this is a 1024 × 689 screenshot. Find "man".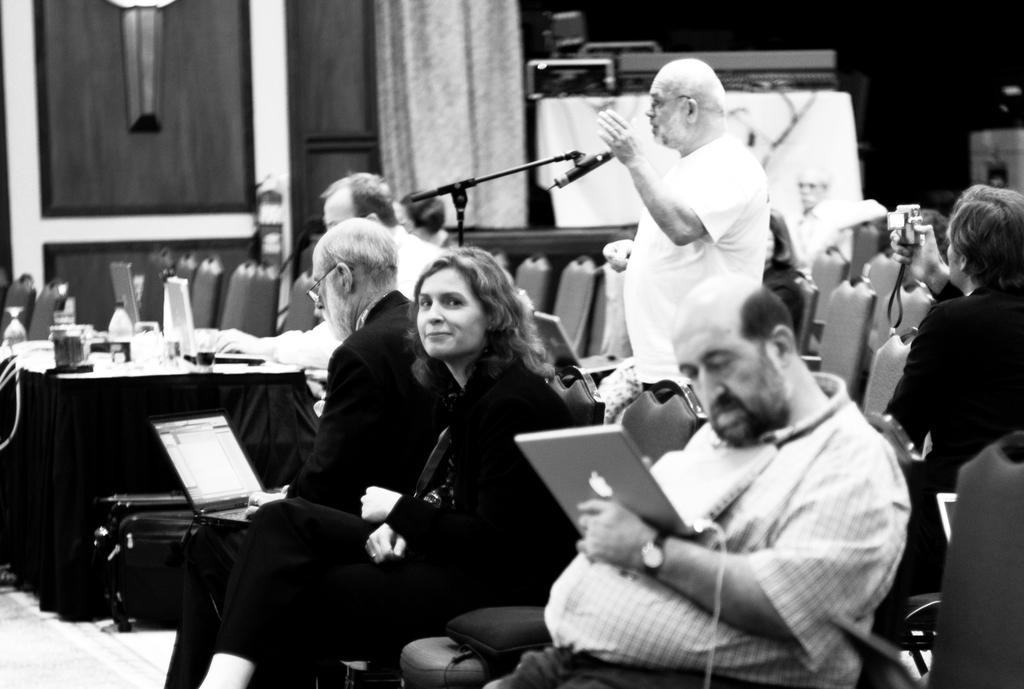
Bounding box: bbox=[593, 57, 766, 395].
